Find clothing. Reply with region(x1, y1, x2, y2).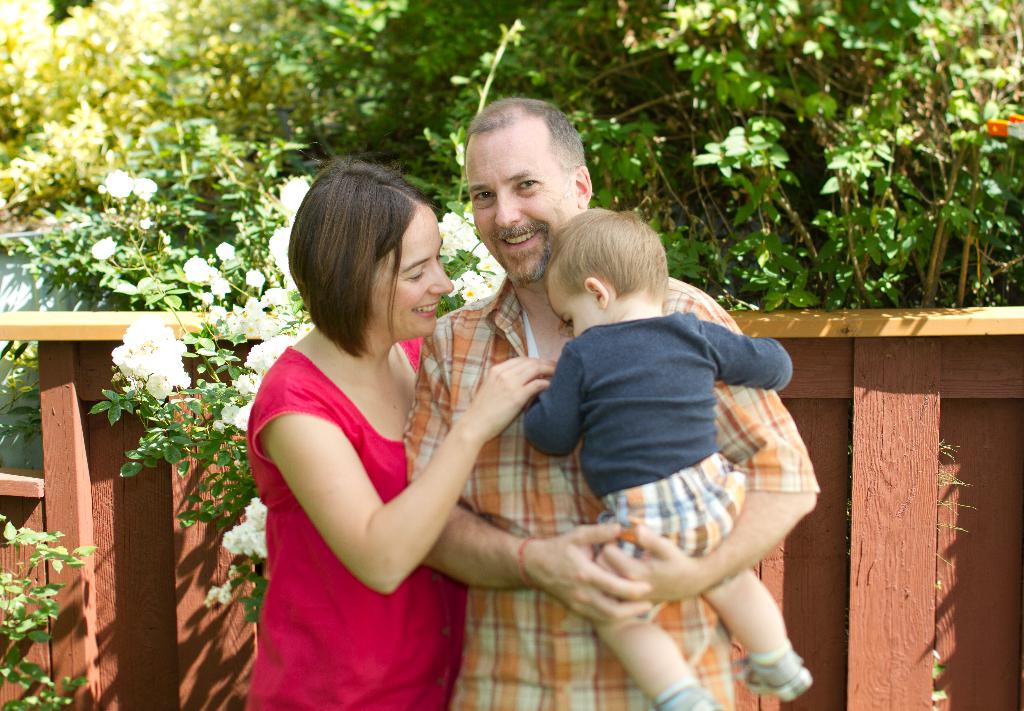
region(237, 313, 477, 710).
